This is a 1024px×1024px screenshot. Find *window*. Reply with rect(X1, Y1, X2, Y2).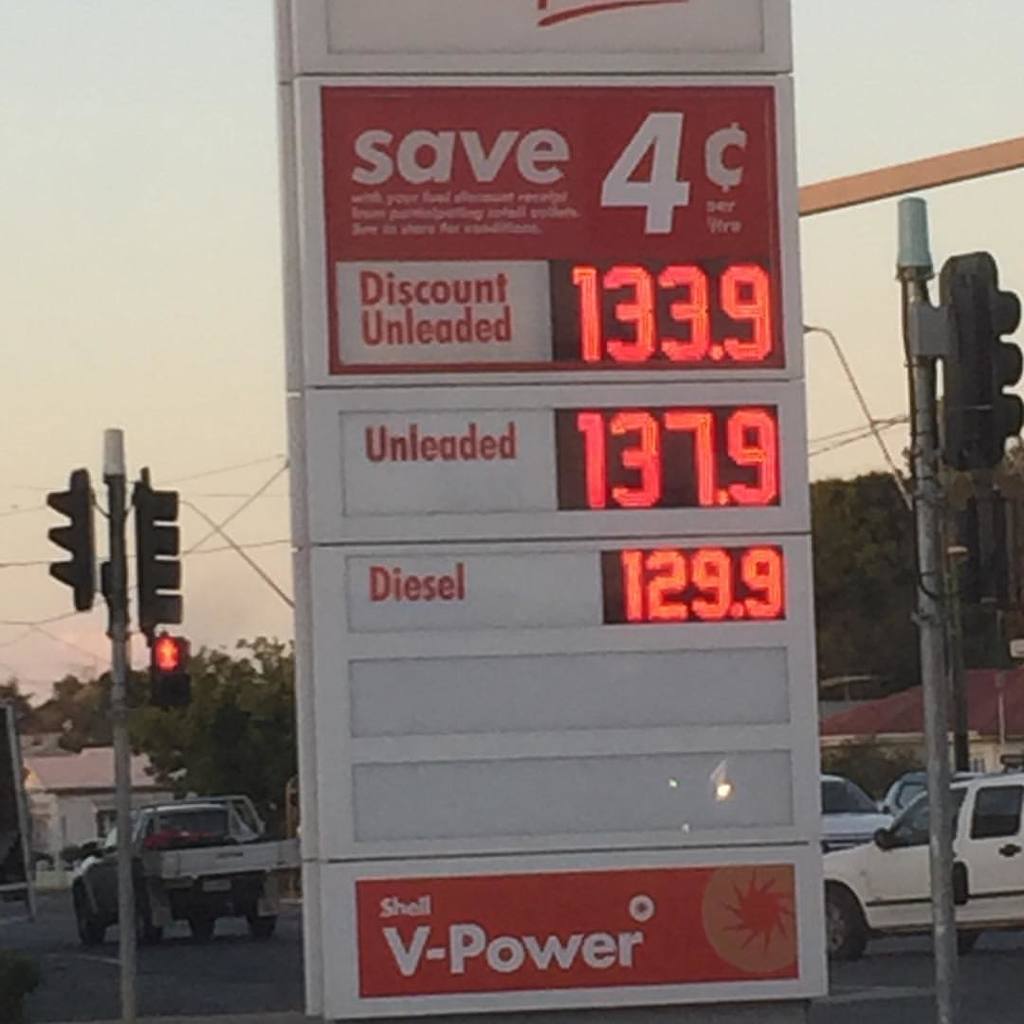
rect(96, 805, 120, 839).
